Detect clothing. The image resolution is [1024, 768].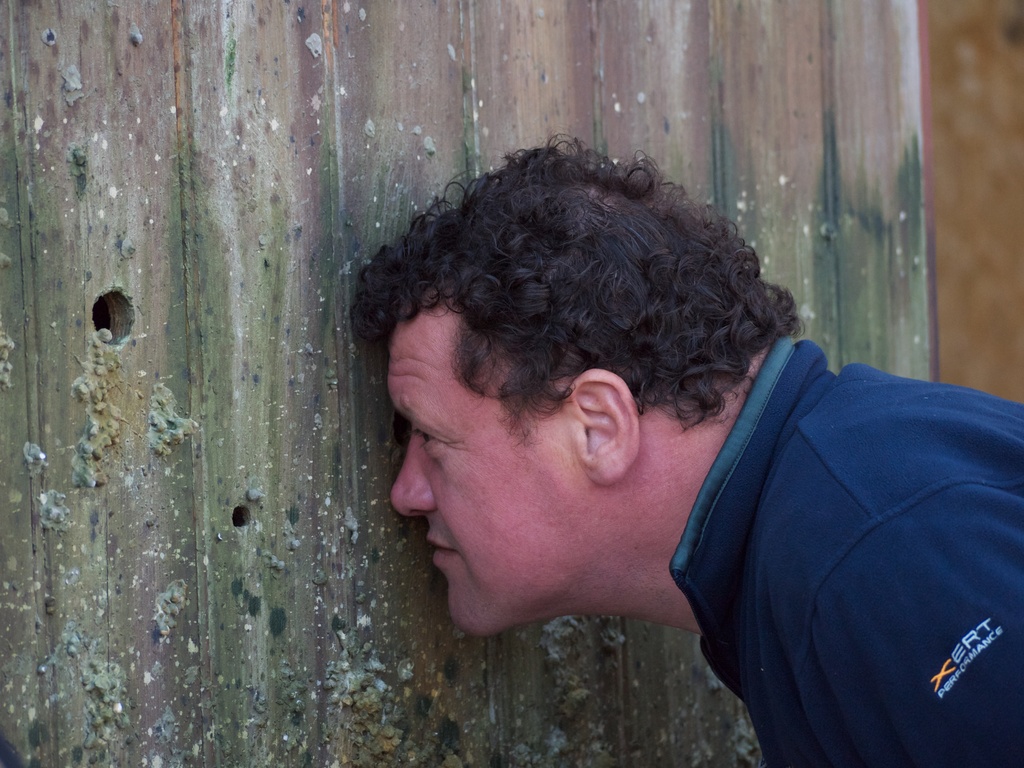
bbox=[660, 302, 1023, 767].
